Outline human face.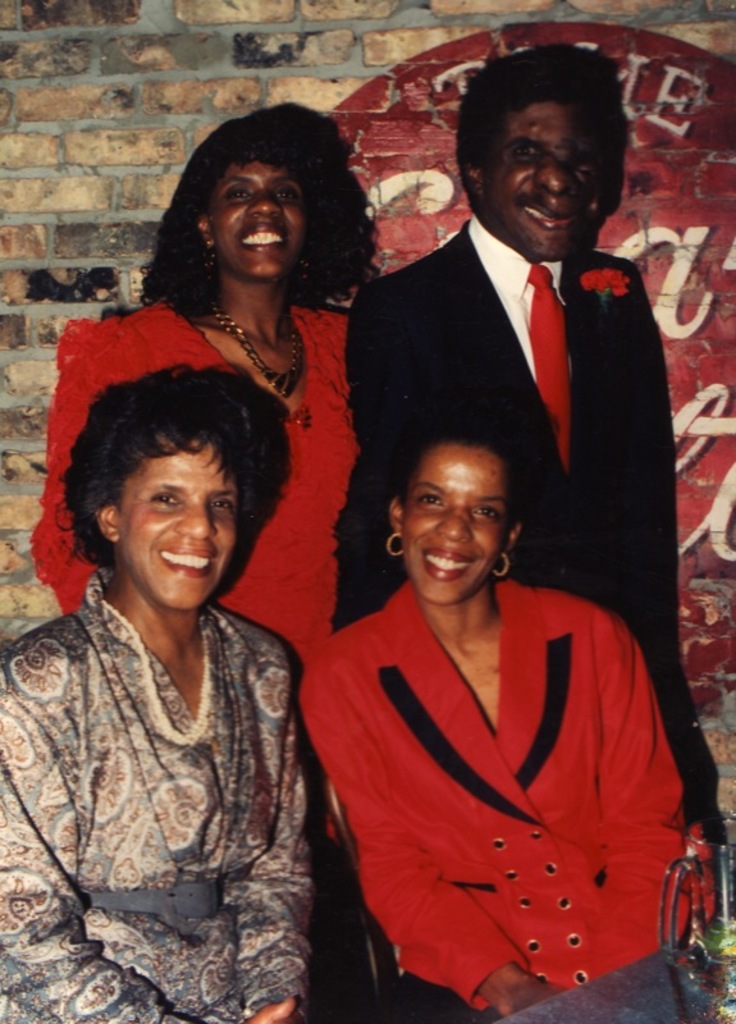
Outline: [left=488, top=100, right=591, bottom=253].
